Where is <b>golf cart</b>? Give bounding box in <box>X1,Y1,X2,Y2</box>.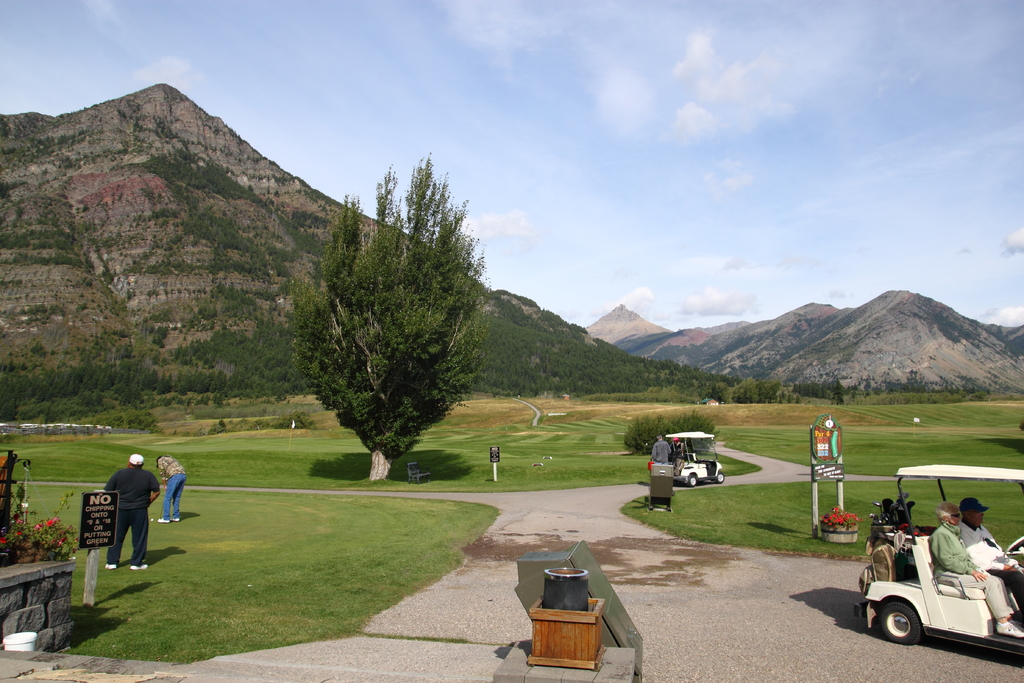
<box>855,465,1023,657</box>.
